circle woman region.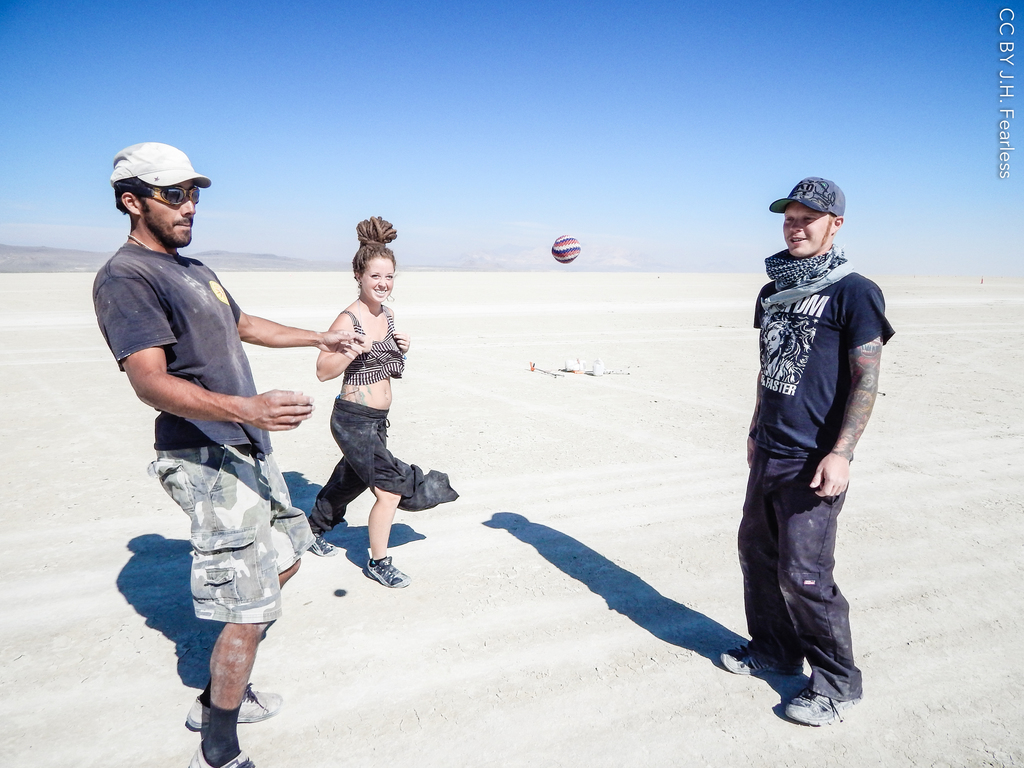
Region: (276,237,427,631).
